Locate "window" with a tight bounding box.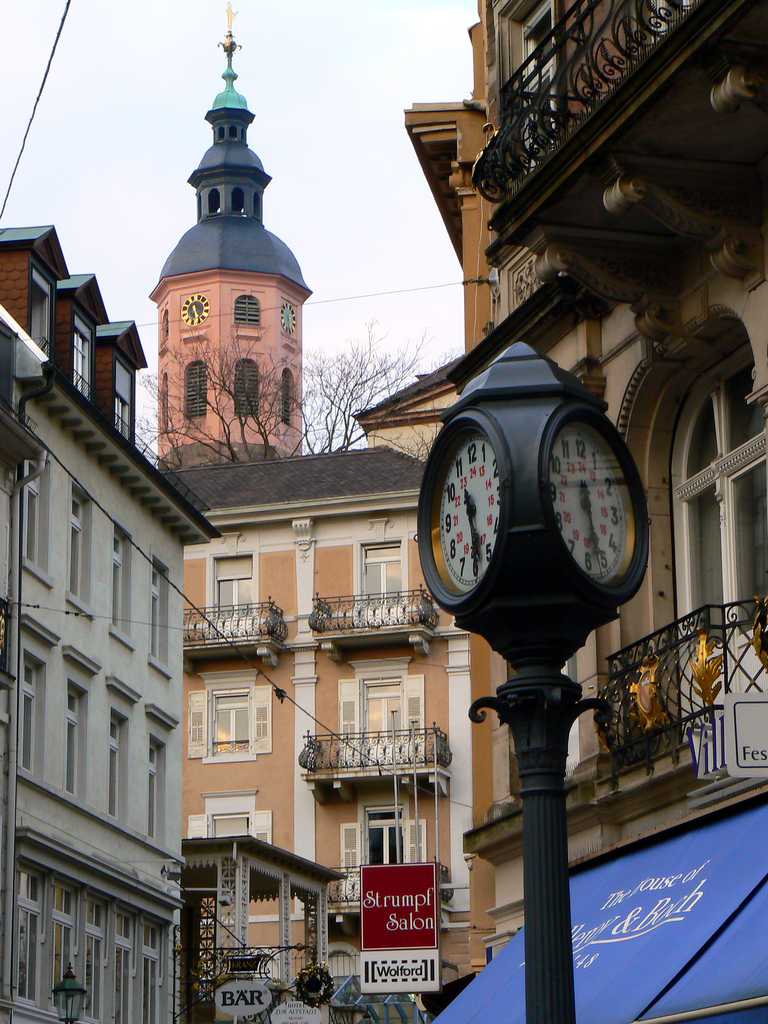
crop(66, 684, 85, 792).
